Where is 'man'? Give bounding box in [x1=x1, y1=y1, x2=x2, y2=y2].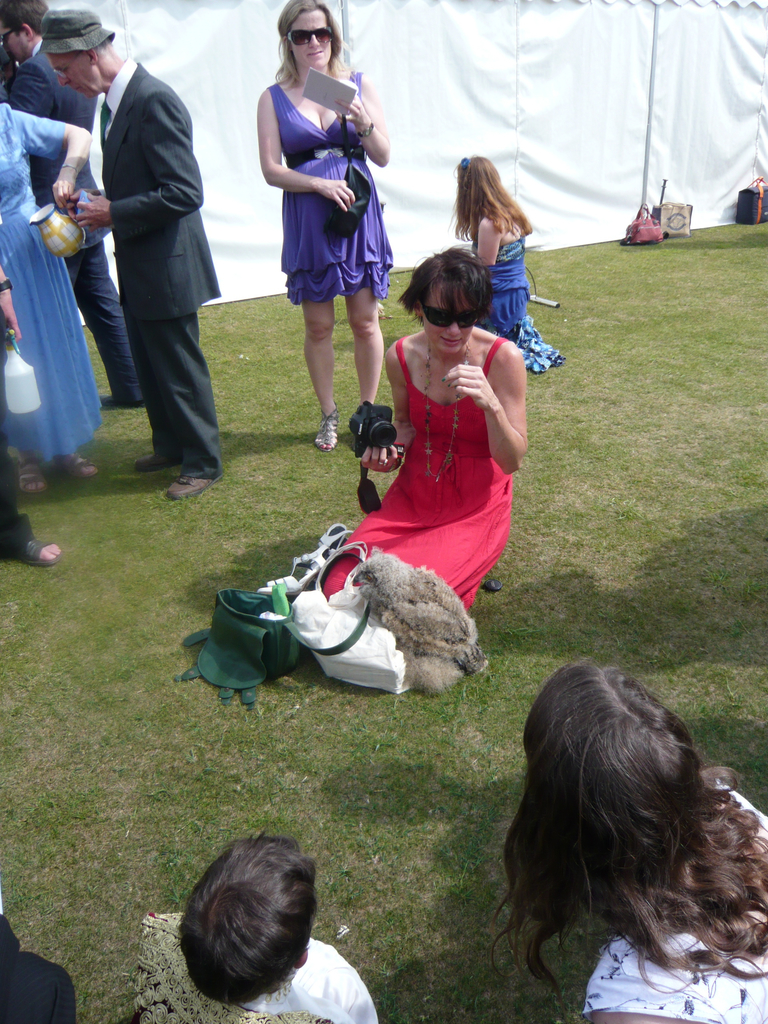
[x1=67, y1=24, x2=230, y2=504].
